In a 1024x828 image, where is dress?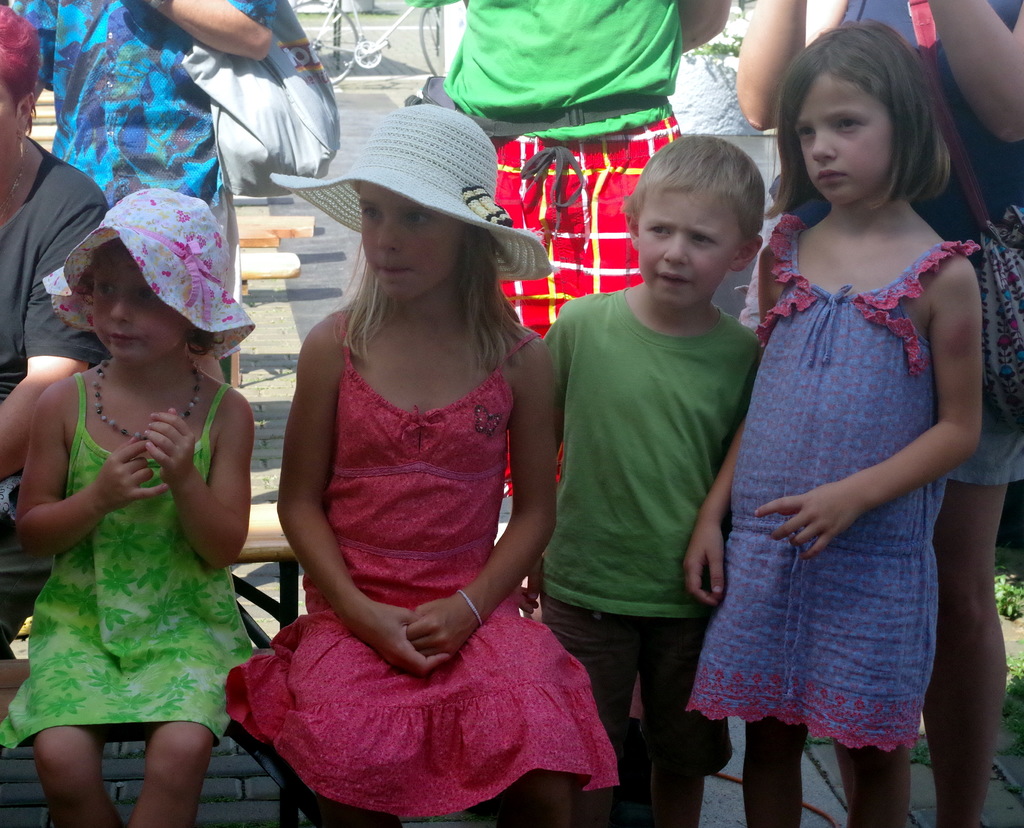
rect(679, 211, 979, 748).
